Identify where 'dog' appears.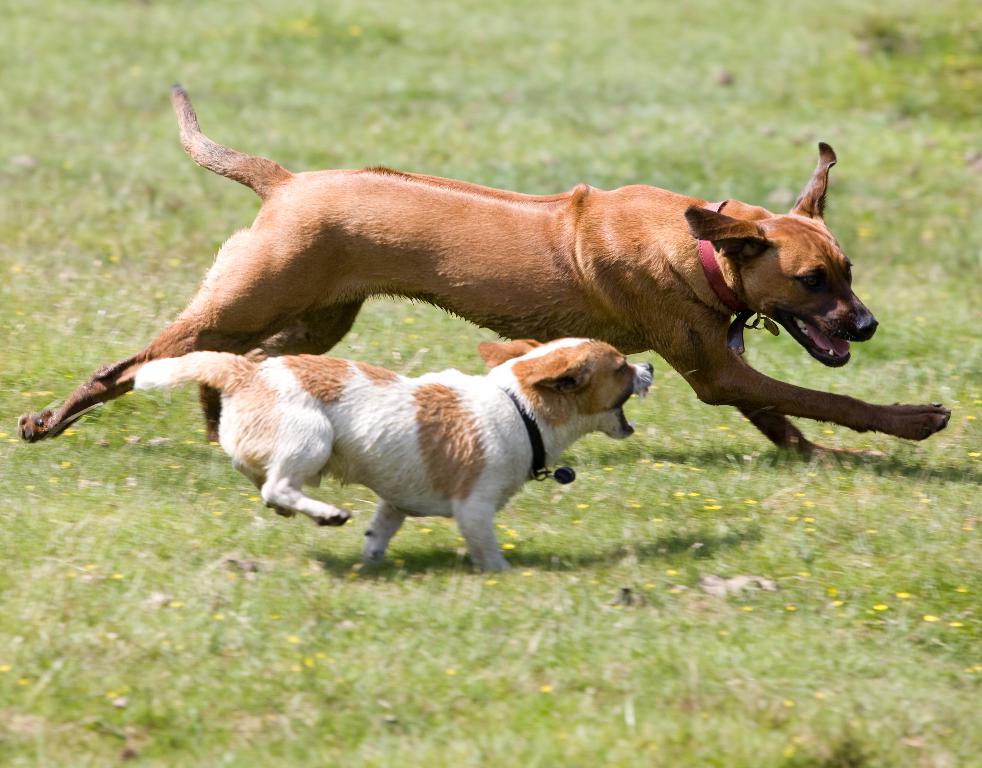
Appears at pyautogui.locateOnScreen(15, 82, 953, 443).
